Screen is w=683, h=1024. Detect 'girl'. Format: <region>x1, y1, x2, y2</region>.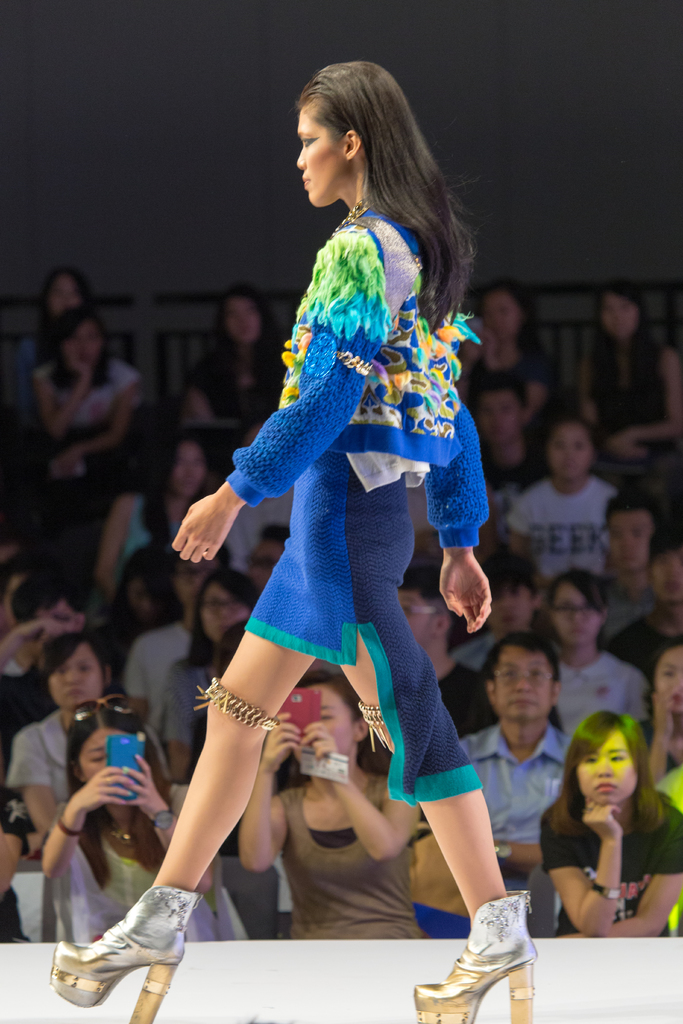
<region>8, 635, 173, 835</region>.
